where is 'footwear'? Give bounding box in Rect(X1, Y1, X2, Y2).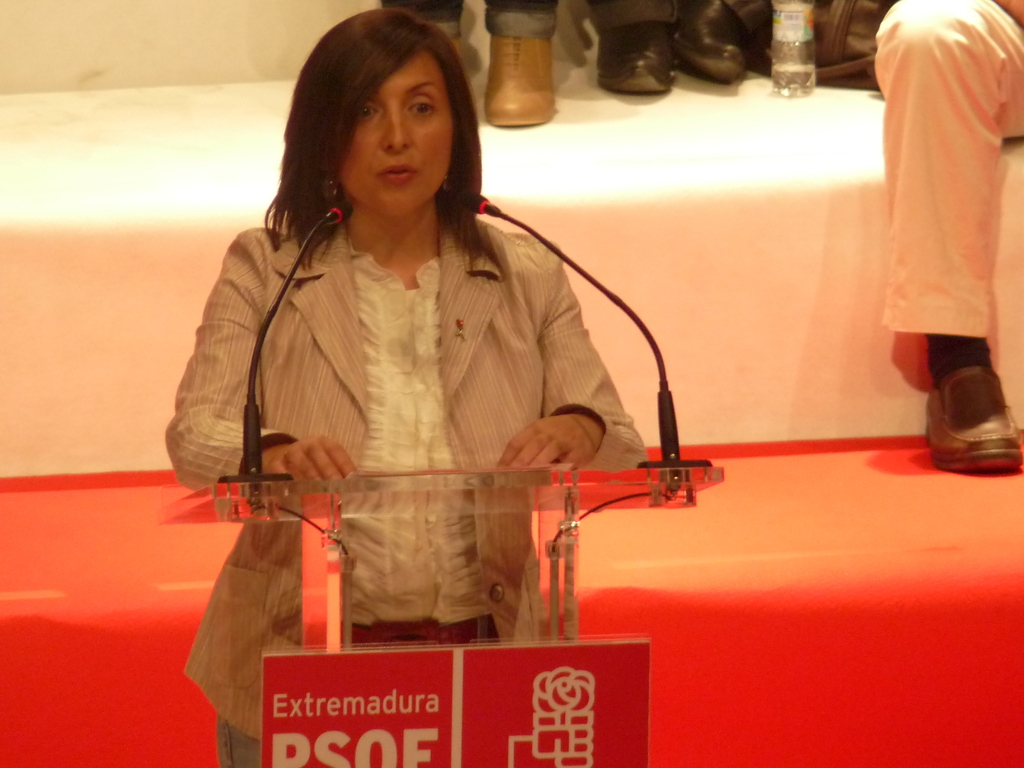
Rect(596, 22, 675, 91).
